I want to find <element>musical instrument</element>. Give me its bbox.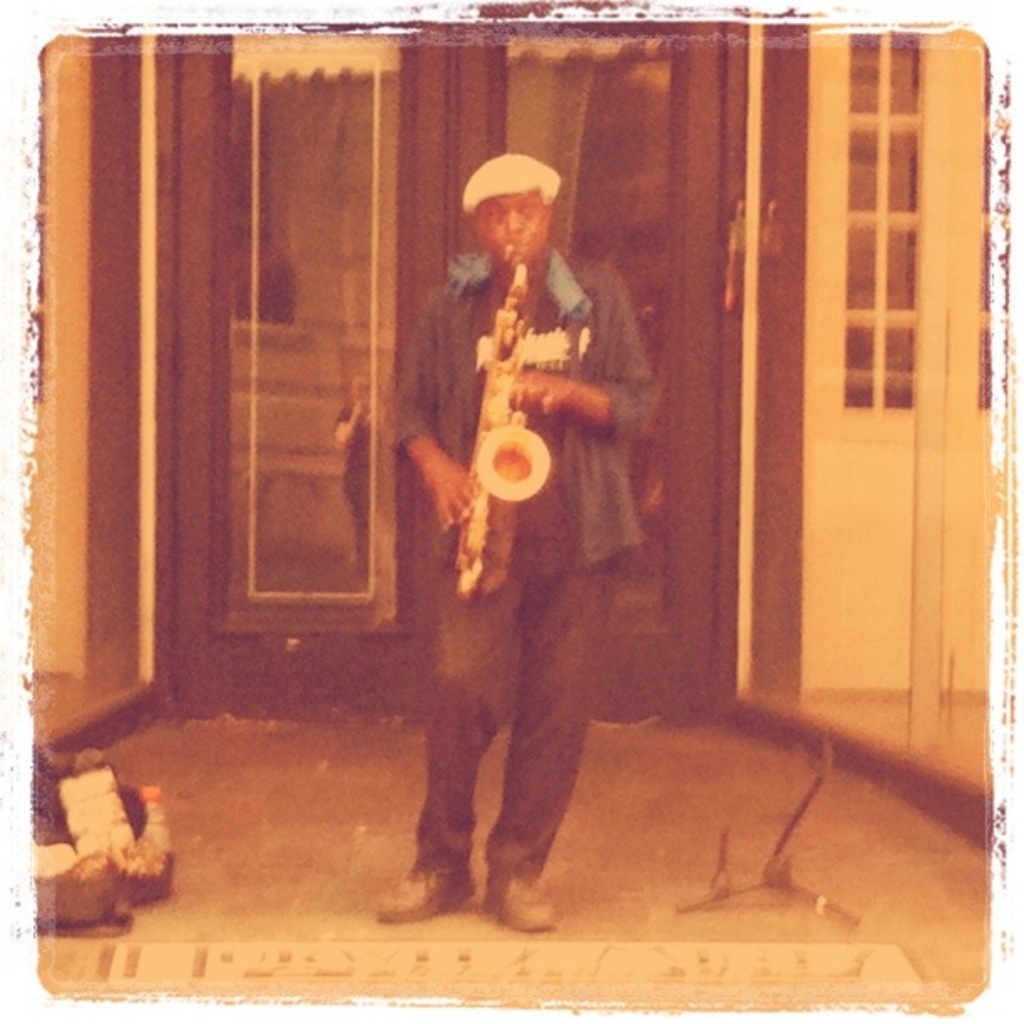
bbox(448, 234, 556, 604).
